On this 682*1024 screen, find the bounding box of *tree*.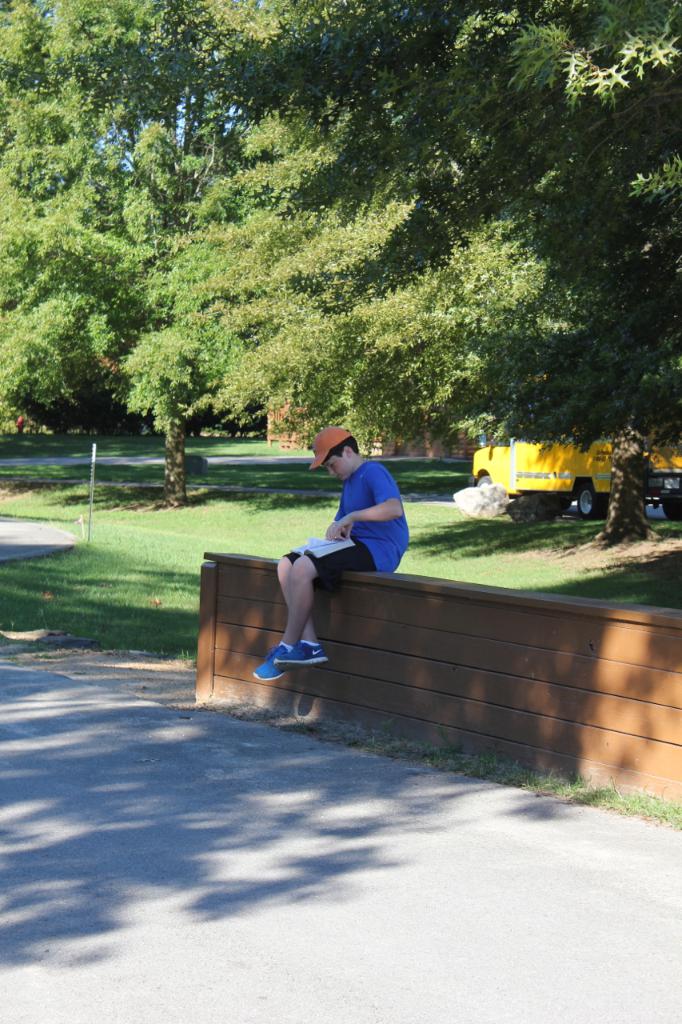
Bounding box: bbox(0, 171, 90, 315).
